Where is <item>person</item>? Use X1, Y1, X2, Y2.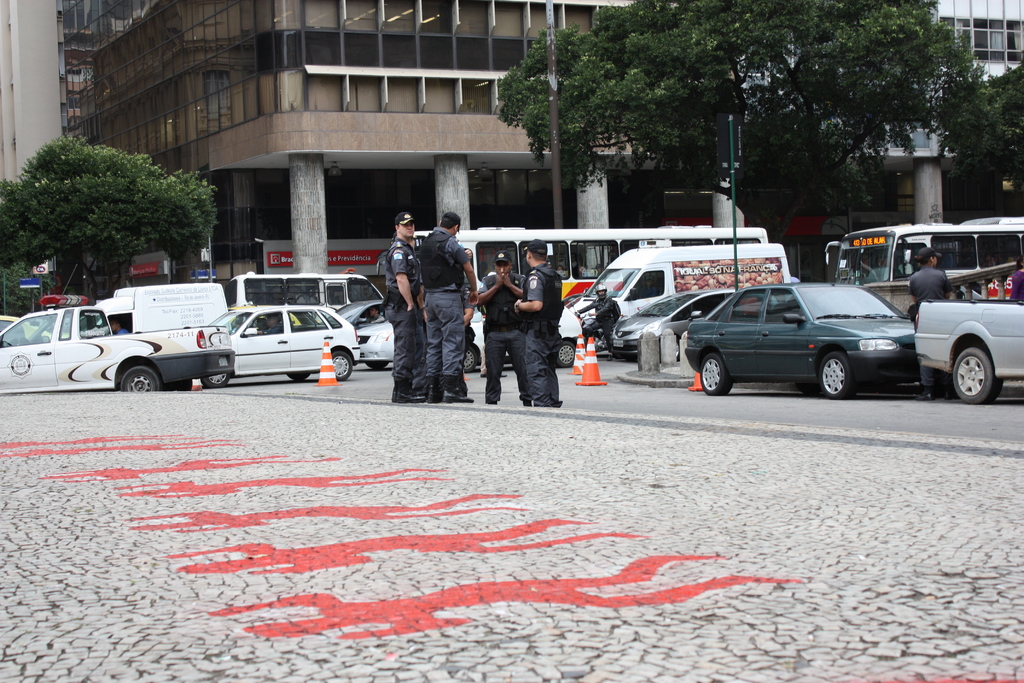
509, 238, 569, 404.
